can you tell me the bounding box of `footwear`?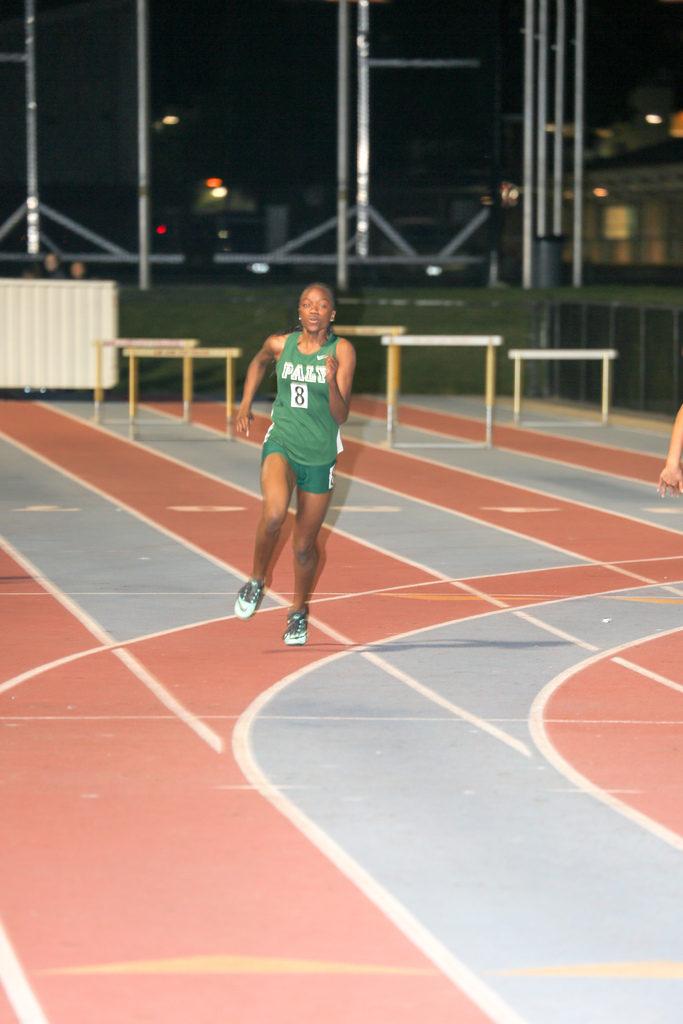
[229, 580, 265, 621].
